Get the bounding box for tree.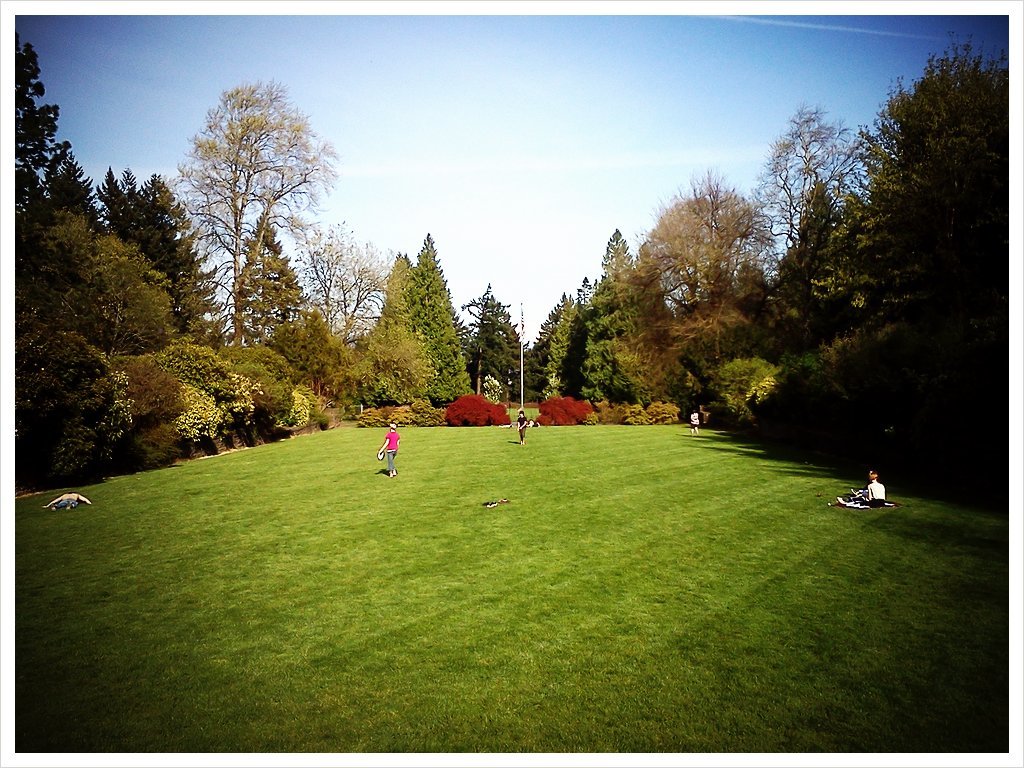
<region>520, 282, 579, 414</region>.
